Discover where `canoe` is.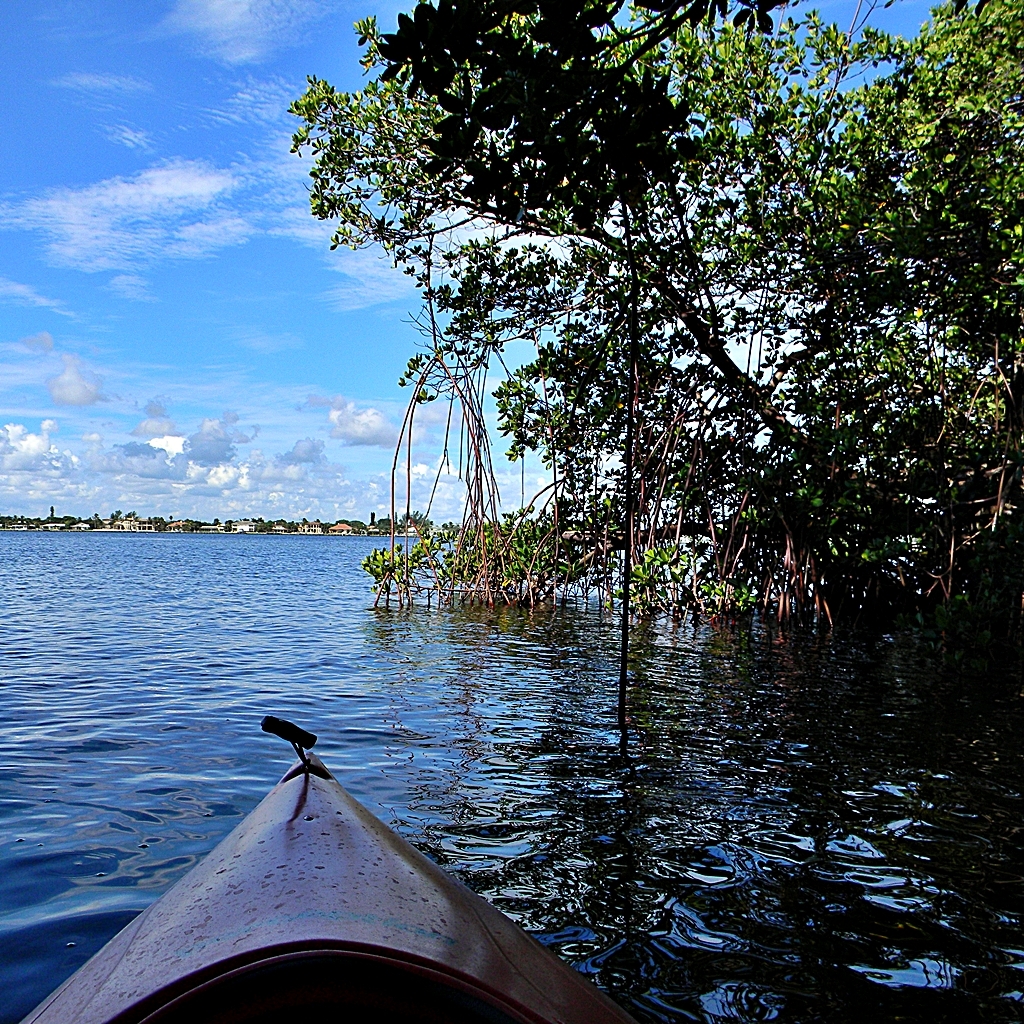
Discovered at [16, 714, 653, 1023].
